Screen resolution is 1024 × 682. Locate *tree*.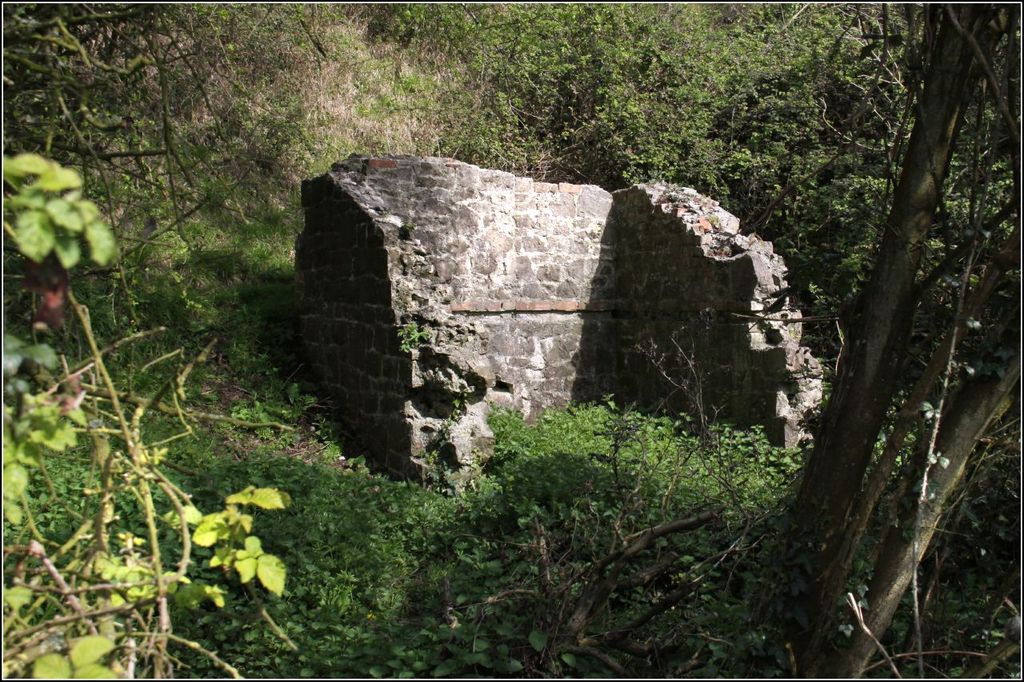
<box>0,0,326,681</box>.
